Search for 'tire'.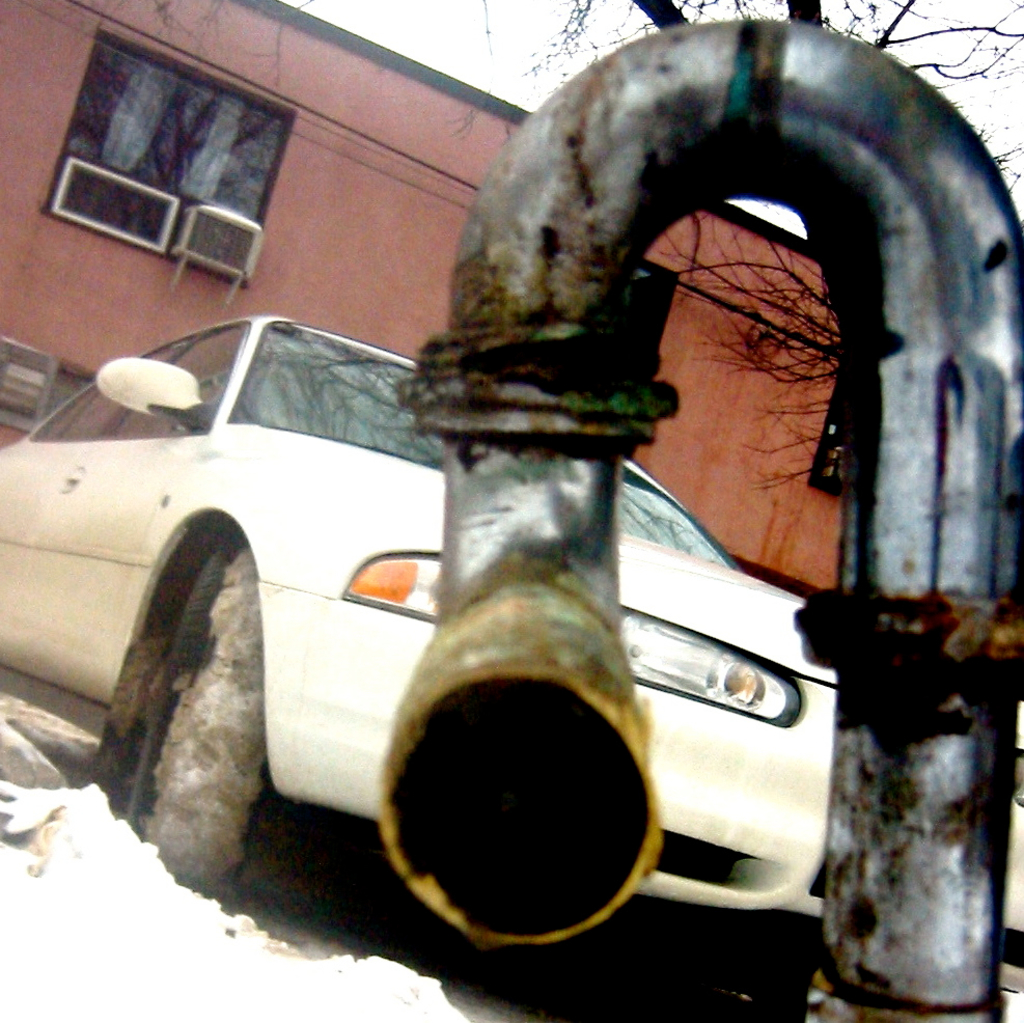
Found at <bbox>95, 514, 275, 863</bbox>.
